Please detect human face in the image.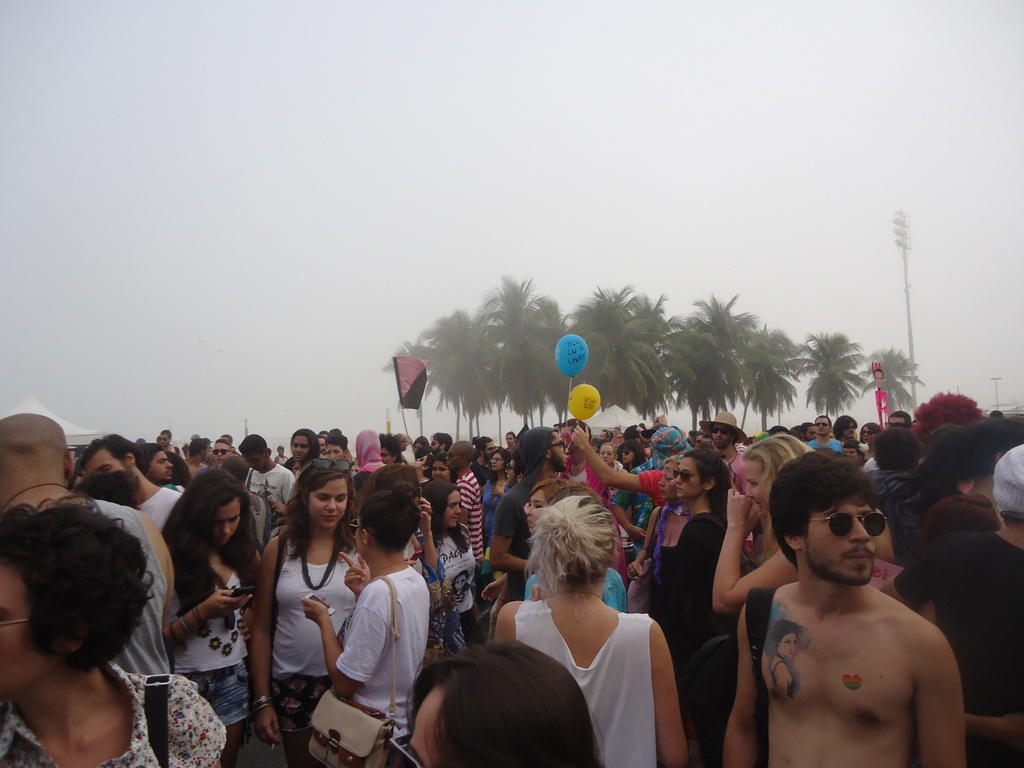
0, 563, 52, 697.
